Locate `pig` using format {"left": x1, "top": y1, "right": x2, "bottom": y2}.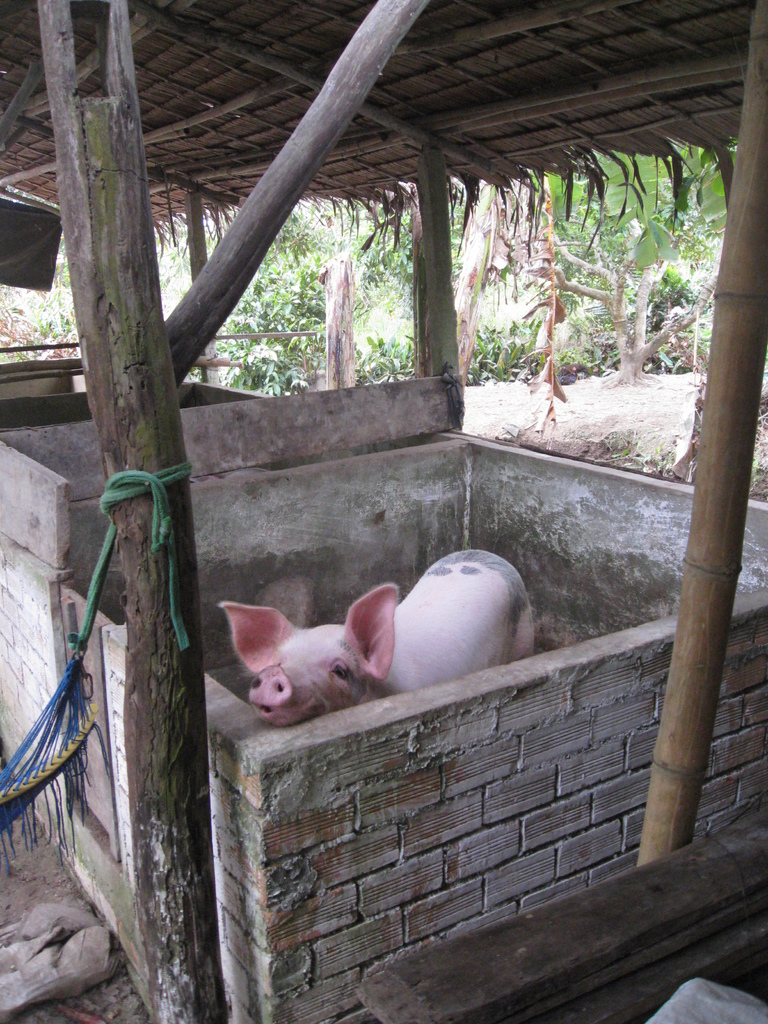
{"left": 220, "top": 548, "right": 543, "bottom": 725}.
